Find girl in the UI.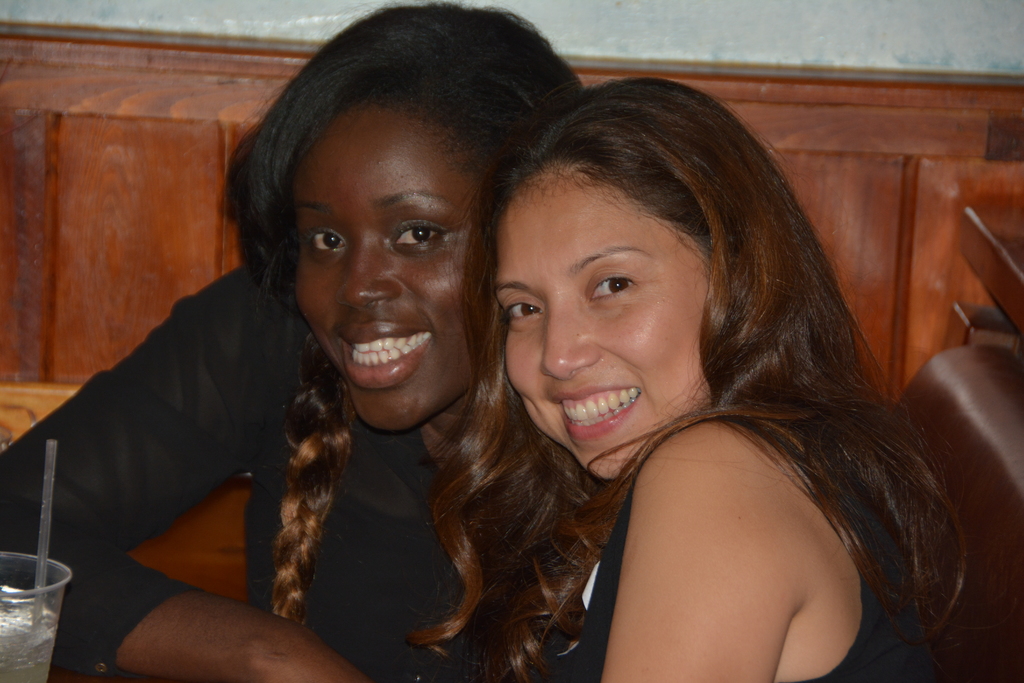
UI element at (x1=2, y1=0, x2=612, y2=682).
